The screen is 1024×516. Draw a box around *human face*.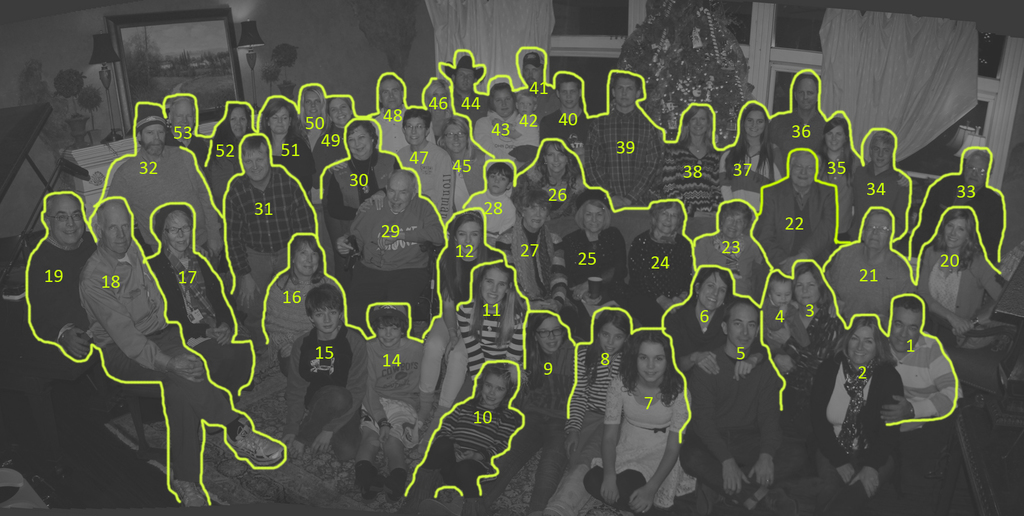
box=[347, 126, 374, 157].
